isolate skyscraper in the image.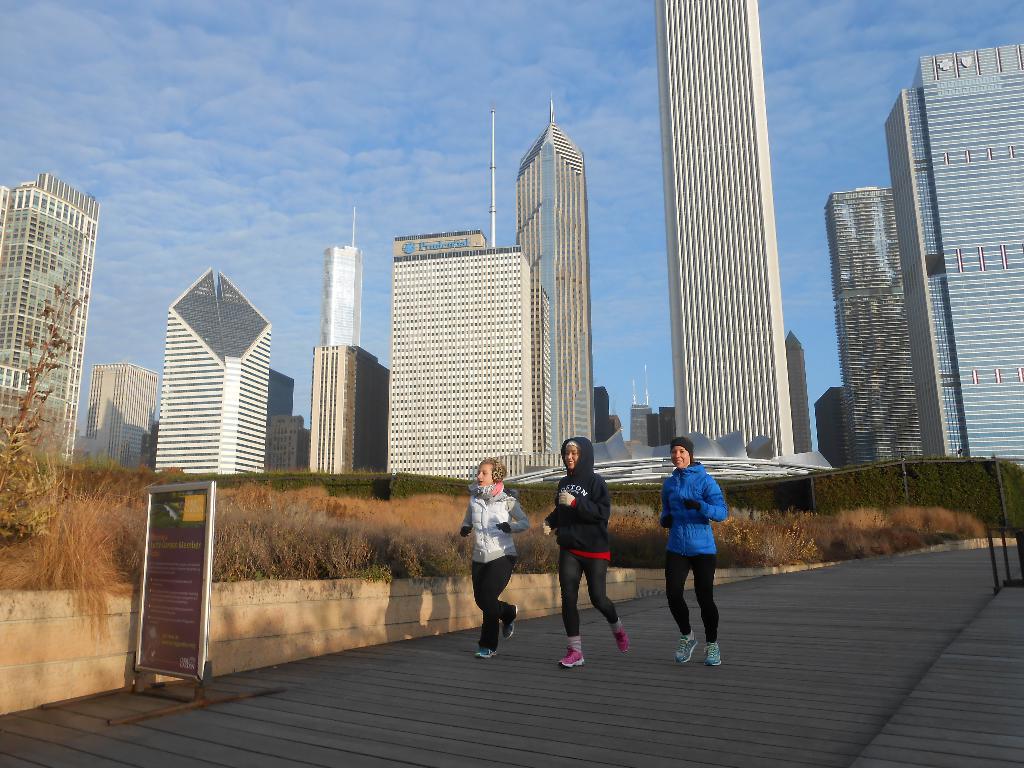
Isolated region: [0, 168, 104, 463].
